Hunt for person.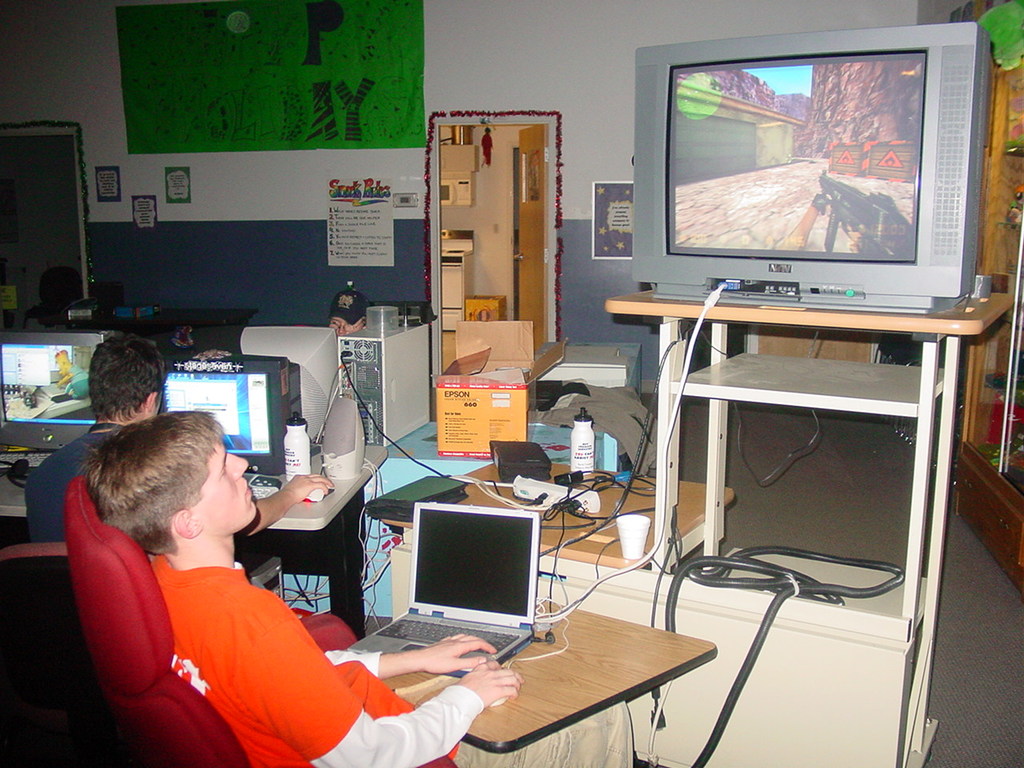
Hunted down at pyautogui.locateOnScreen(47, 398, 372, 763).
